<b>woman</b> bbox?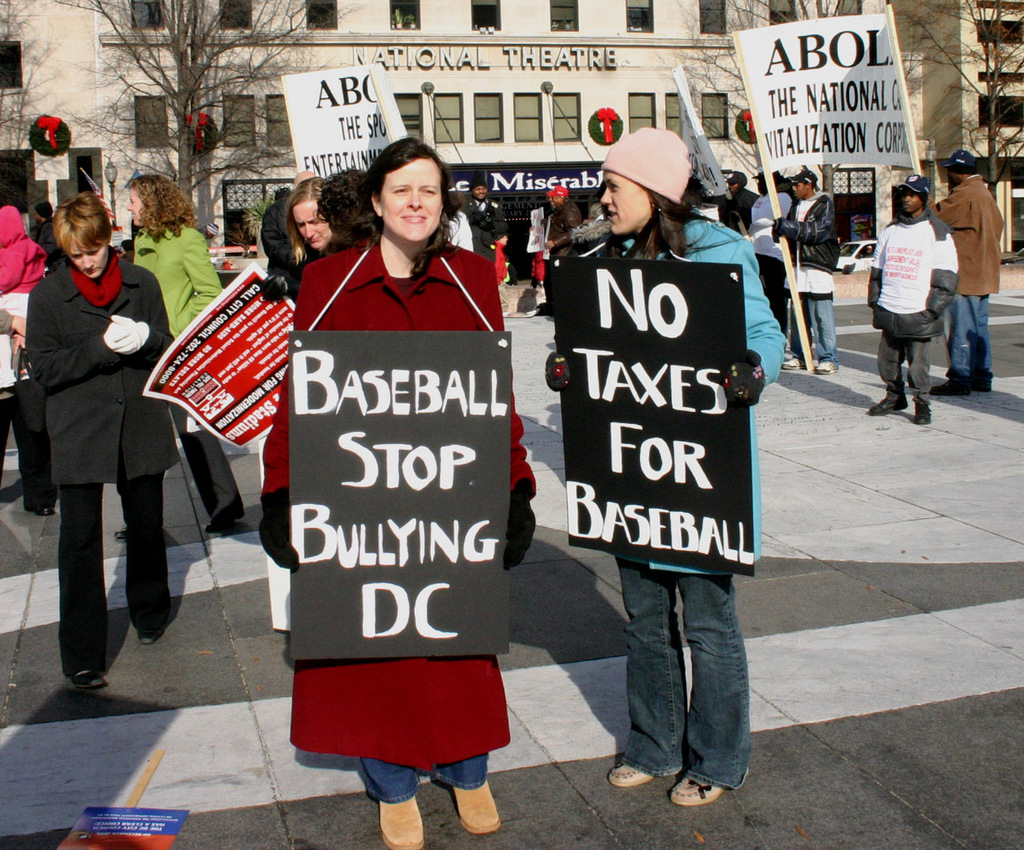
(x1=256, y1=142, x2=538, y2=849)
